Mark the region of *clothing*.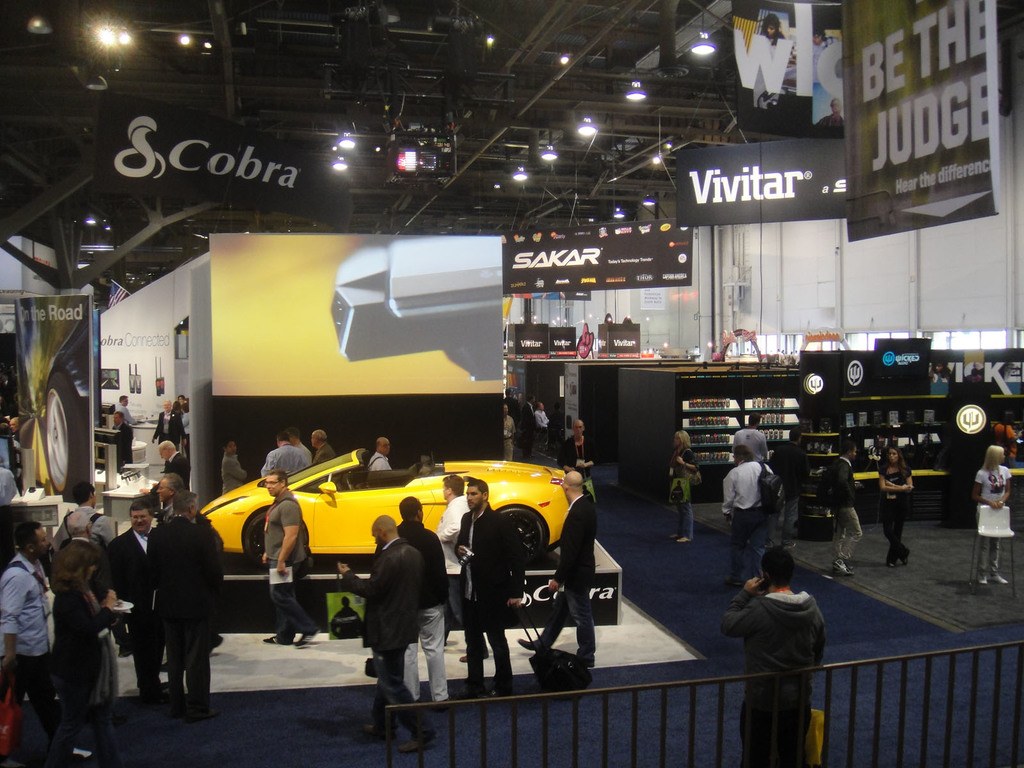
Region: [x1=249, y1=442, x2=310, y2=481].
